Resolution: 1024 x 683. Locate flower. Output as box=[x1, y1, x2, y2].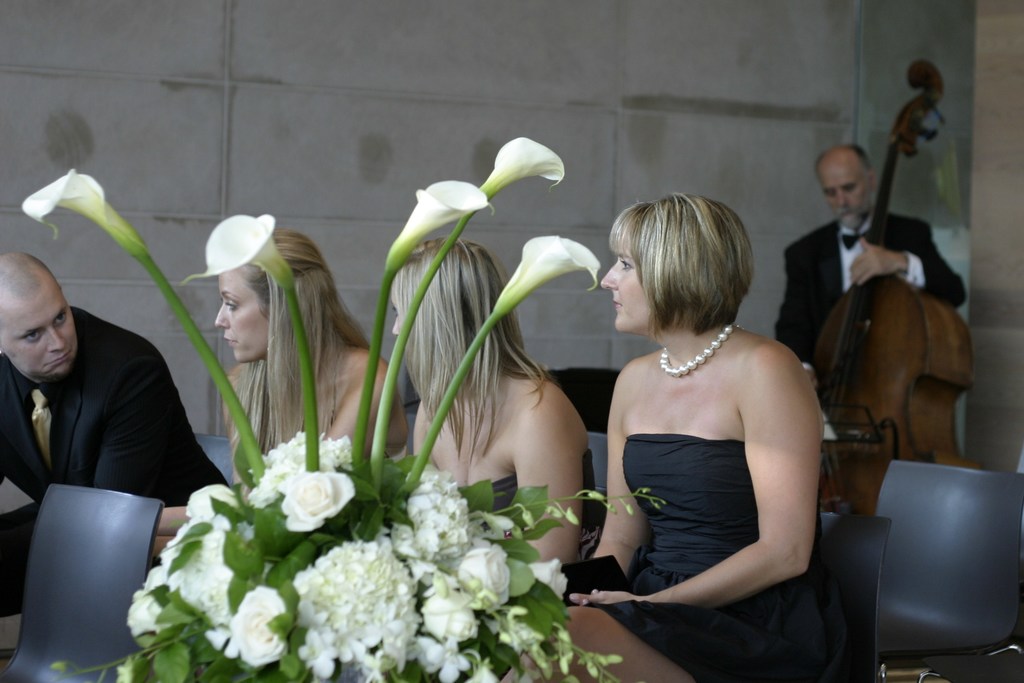
box=[179, 212, 301, 293].
